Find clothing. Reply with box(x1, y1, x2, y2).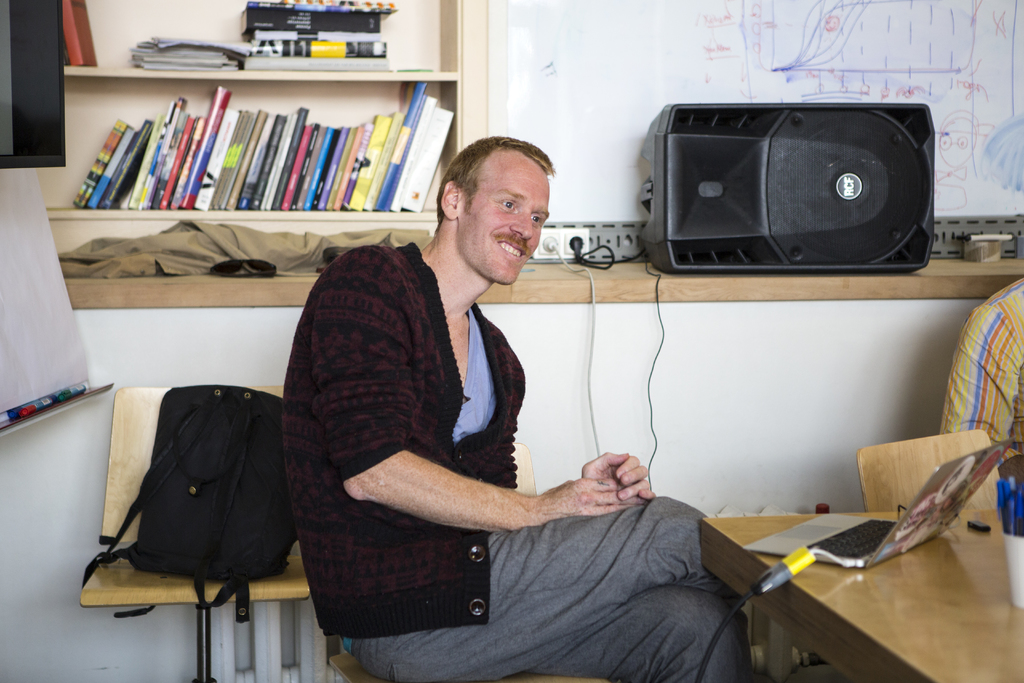
box(943, 273, 1023, 470).
